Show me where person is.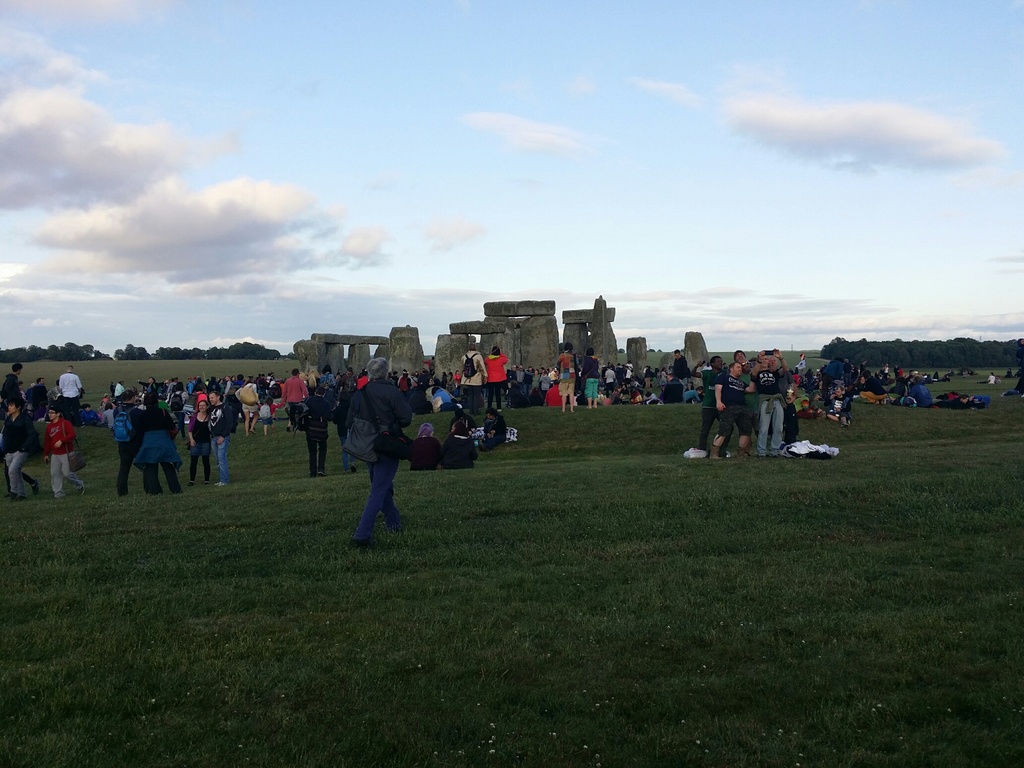
person is at bbox=(3, 363, 25, 399).
